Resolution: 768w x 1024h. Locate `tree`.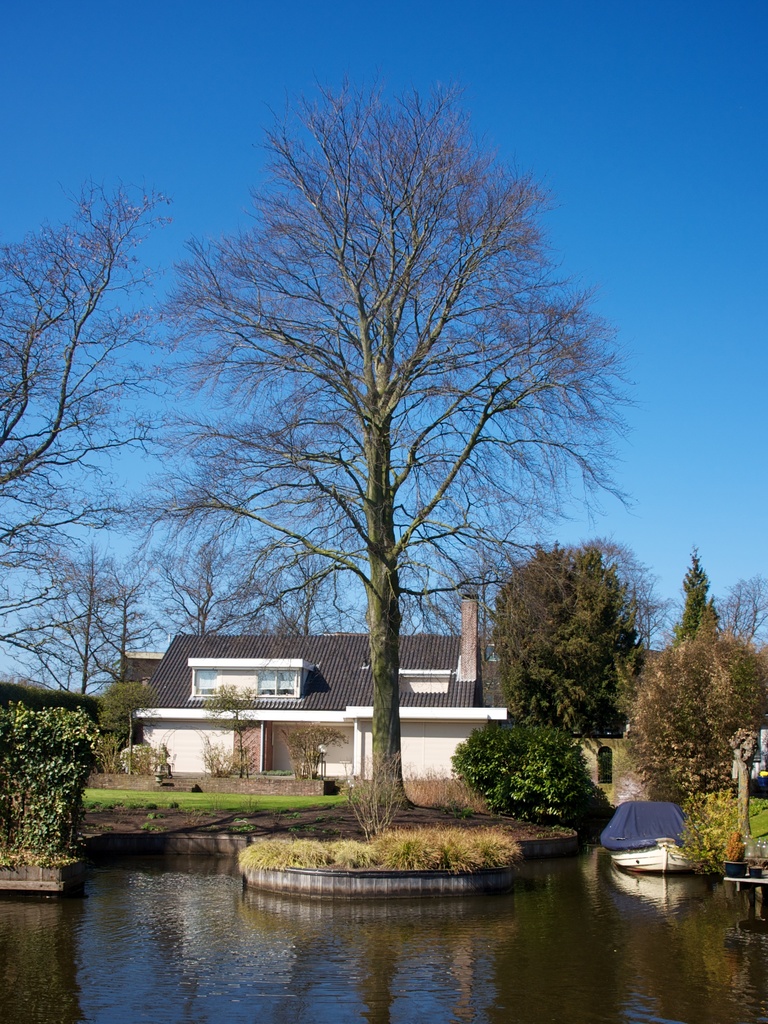
region(647, 609, 767, 852).
